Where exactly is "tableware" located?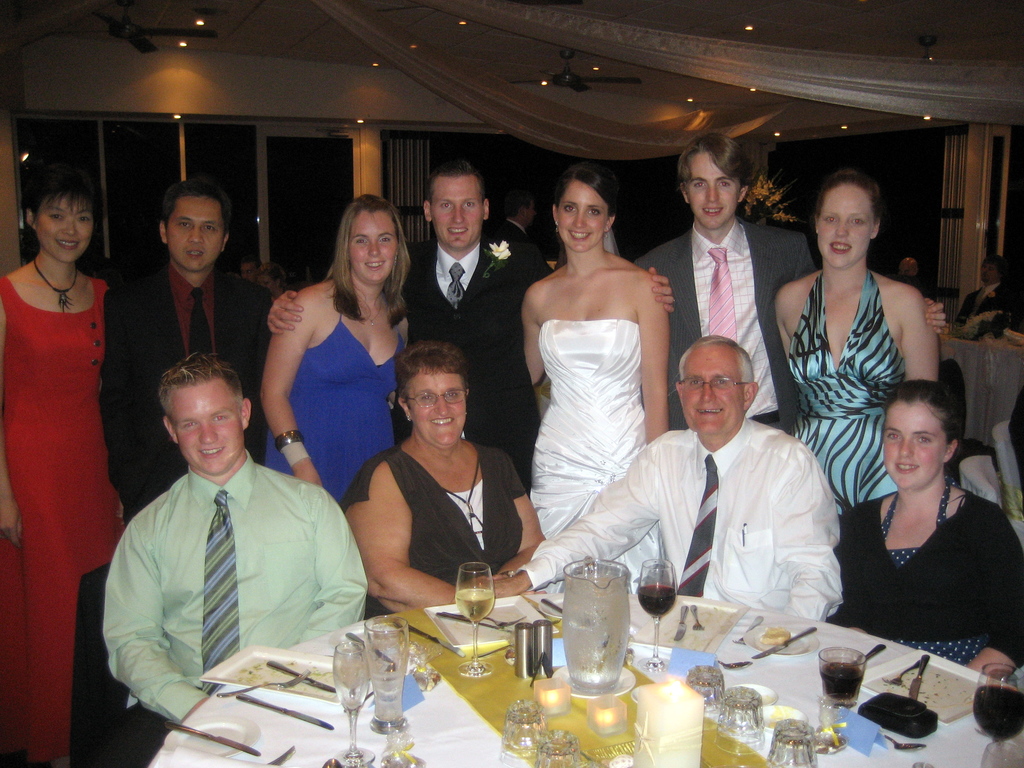
Its bounding box is [x1=432, y1=609, x2=516, y2=639].
